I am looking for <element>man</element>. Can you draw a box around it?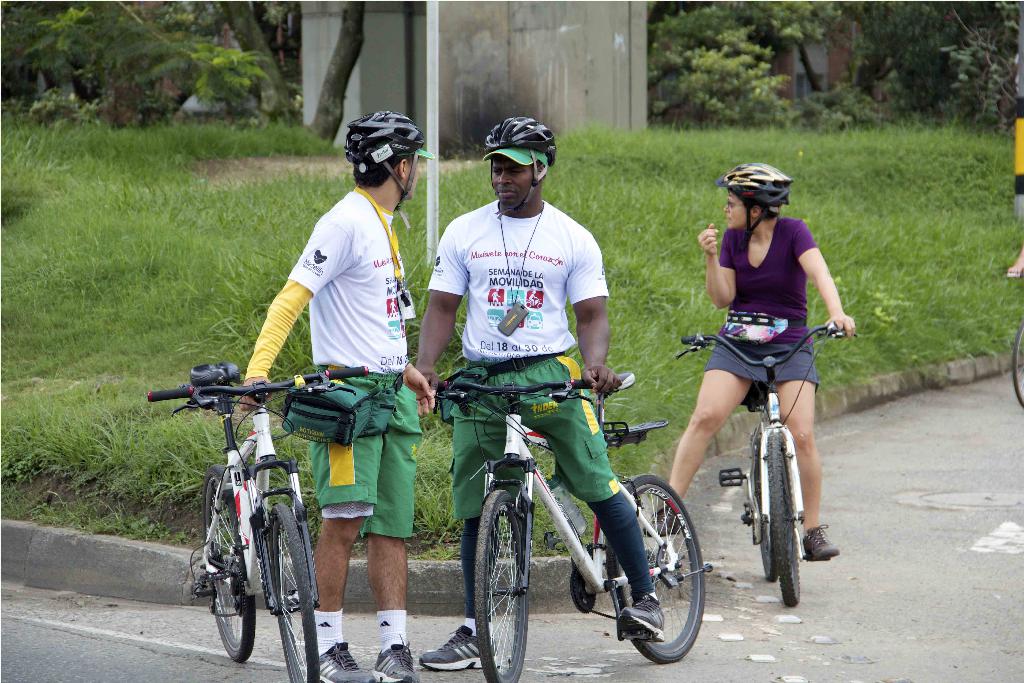
Sure, the bounding box is box=[241, 113, 438, 682].
